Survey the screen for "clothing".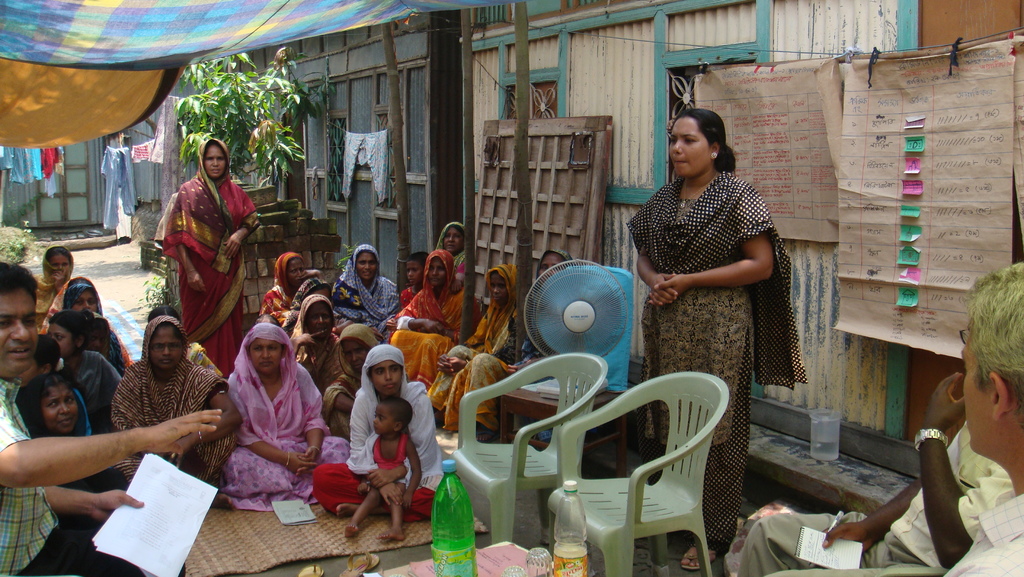
Survey found: bbox(734, 420, 1019, 576).
